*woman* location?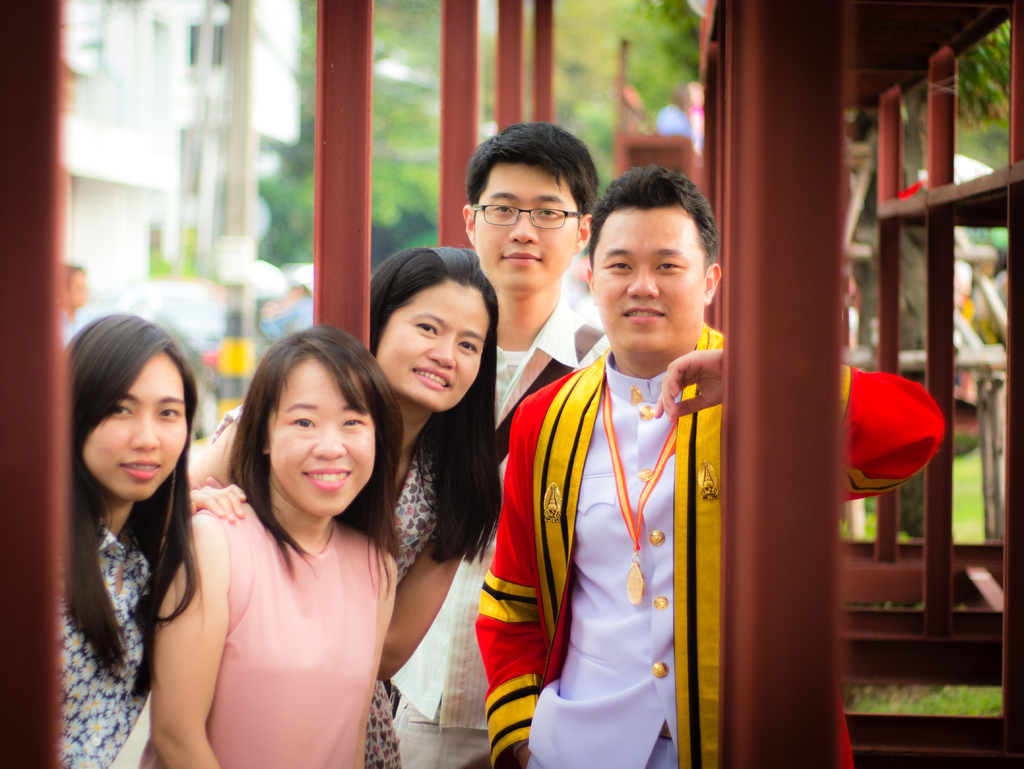
rect(50, 297, 244, 768)
